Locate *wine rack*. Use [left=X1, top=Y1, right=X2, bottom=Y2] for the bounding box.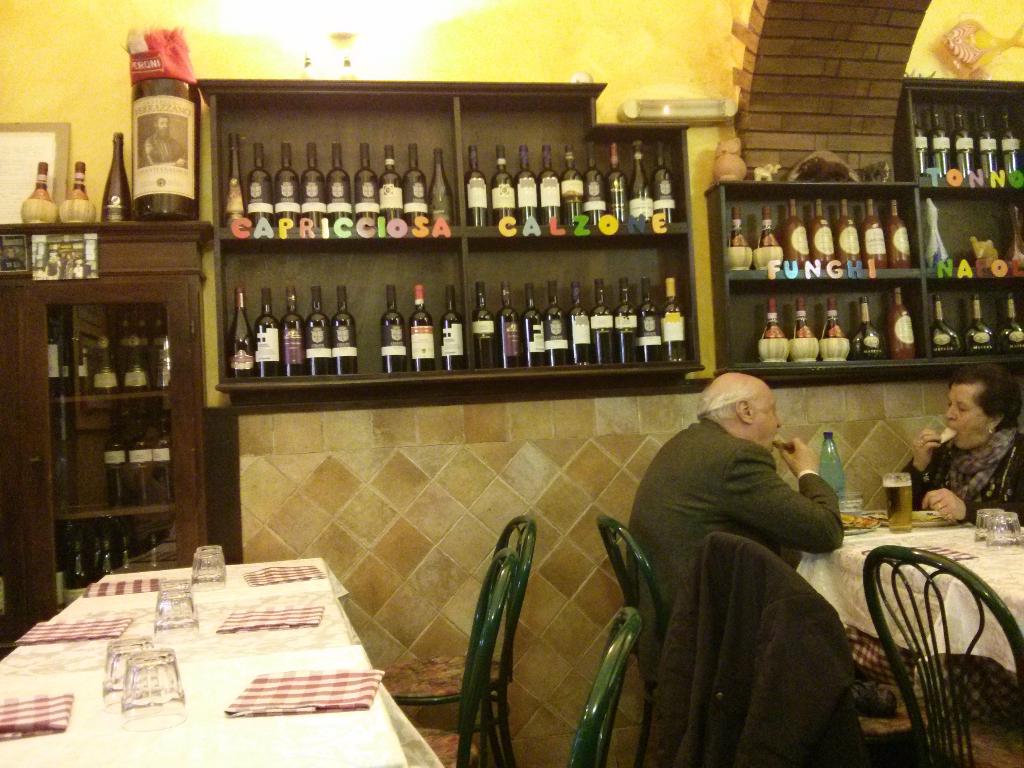
[left=198, top=69, right=1023, bottom=372].
